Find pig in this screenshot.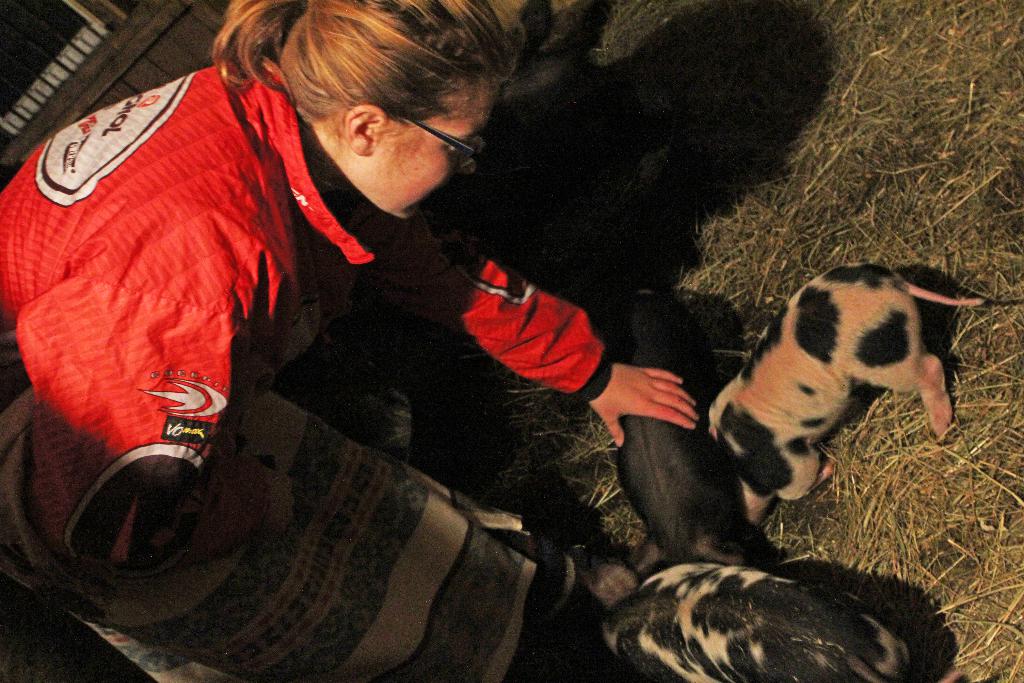
The bounding box for pig is <region>591, 563, 977, 682</region>.
